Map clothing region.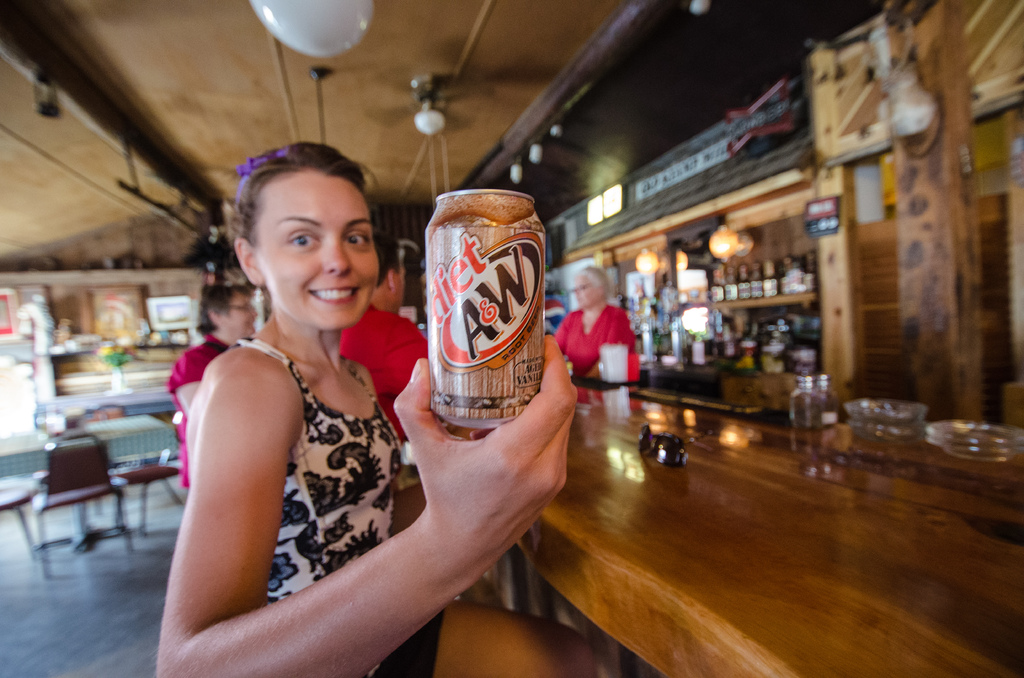
Mapped to <bbox>163, 332, 227, 487</bbox>.
